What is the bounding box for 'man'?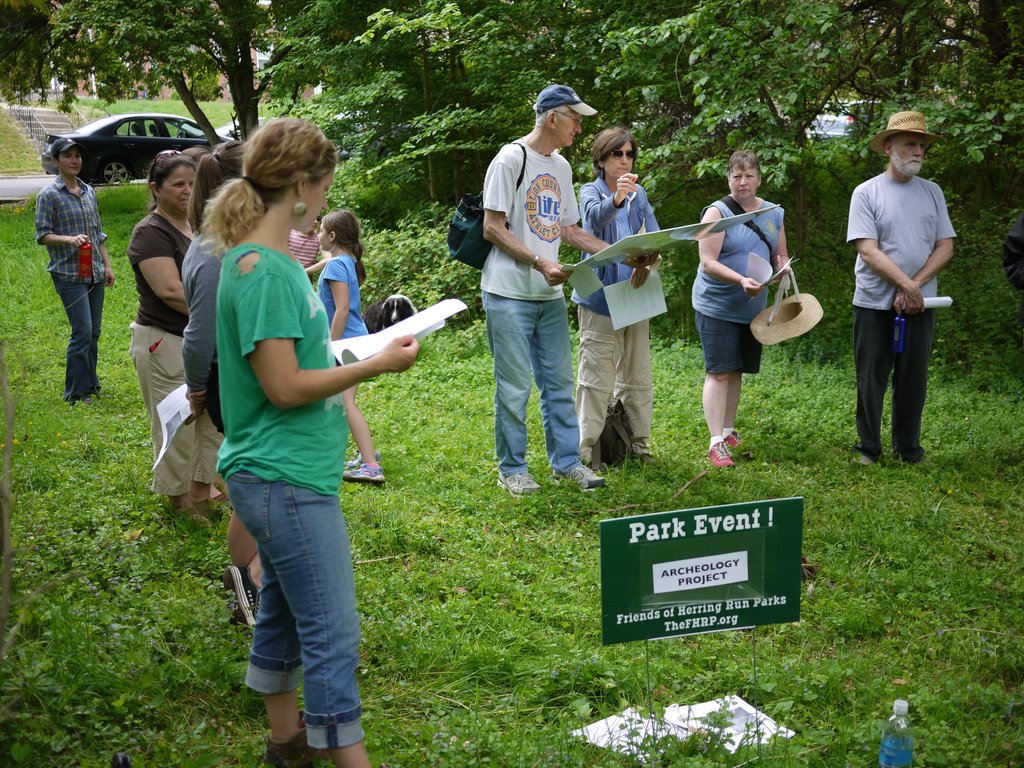
{"x1": 847, "y1": 121, "x2": 957, "y2": 480}.
